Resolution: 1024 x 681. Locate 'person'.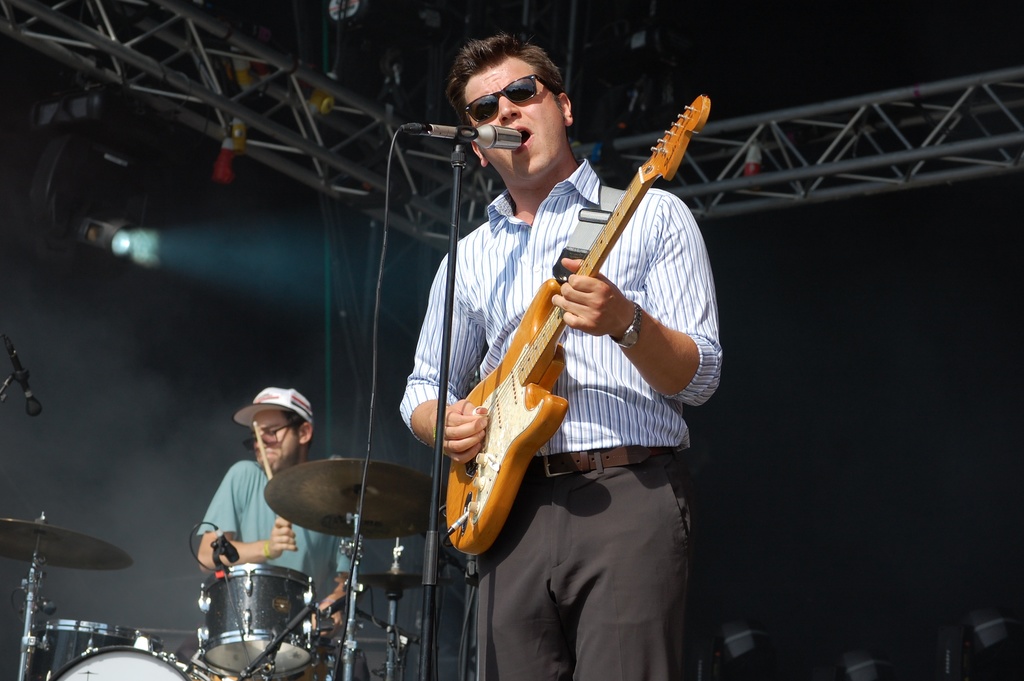
box(413, 17, 704, 680).
